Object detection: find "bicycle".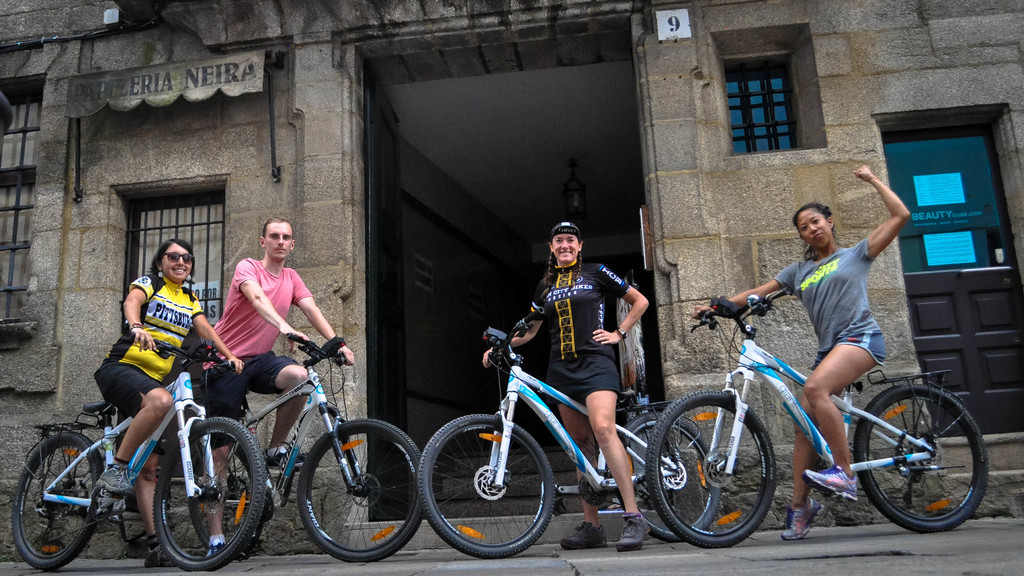
x1=660 y1=299 x2=971 y2=540.
